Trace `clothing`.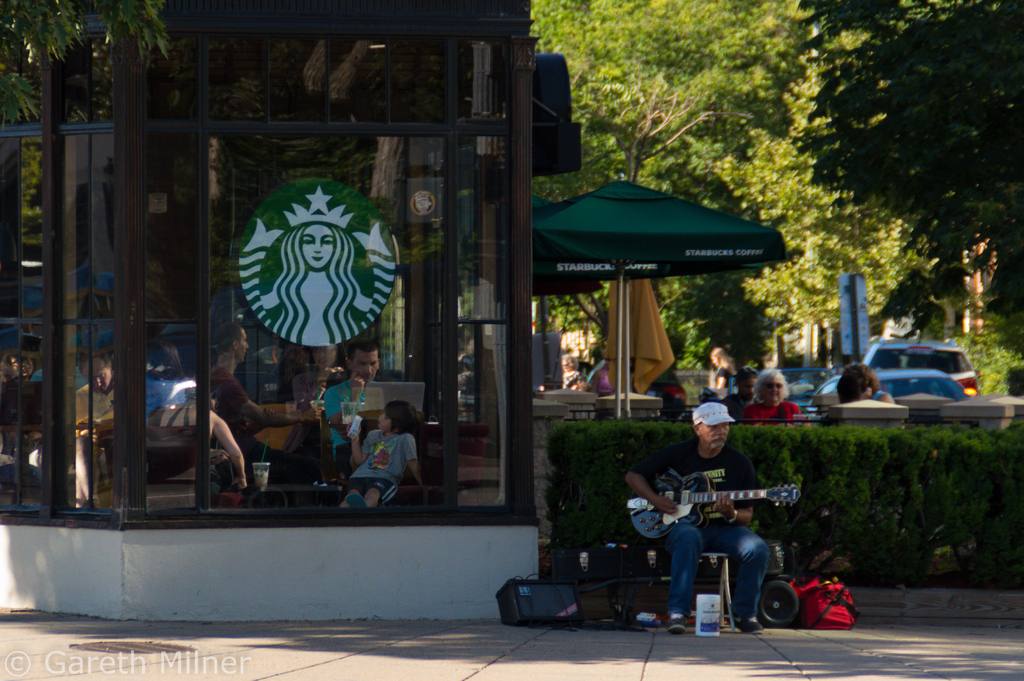
Traced to (left=339, top=430, right=416, bottom=507).
